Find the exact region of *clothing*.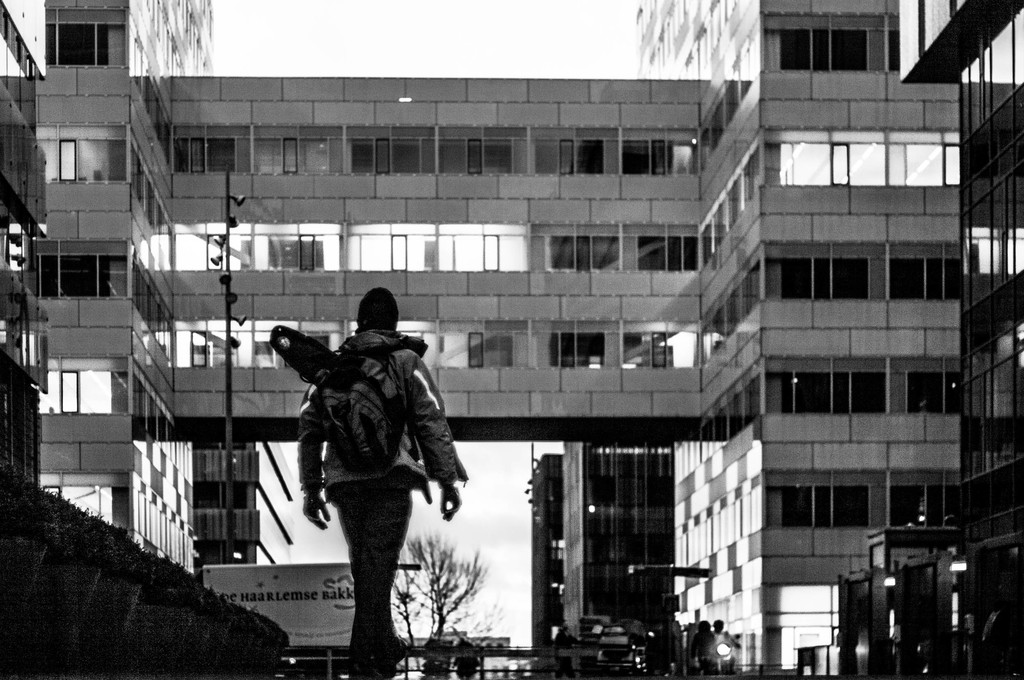
Exact region: <box>271,303,463,626</box>.
